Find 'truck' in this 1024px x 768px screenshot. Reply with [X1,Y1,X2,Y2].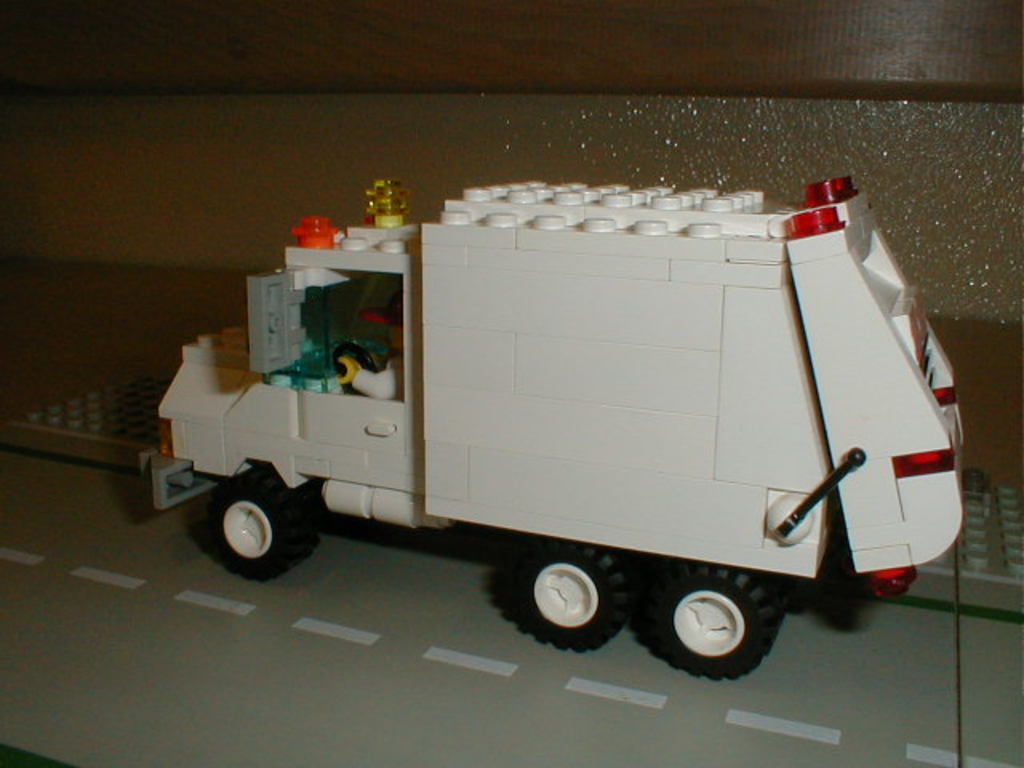
[131,171,970,690].
